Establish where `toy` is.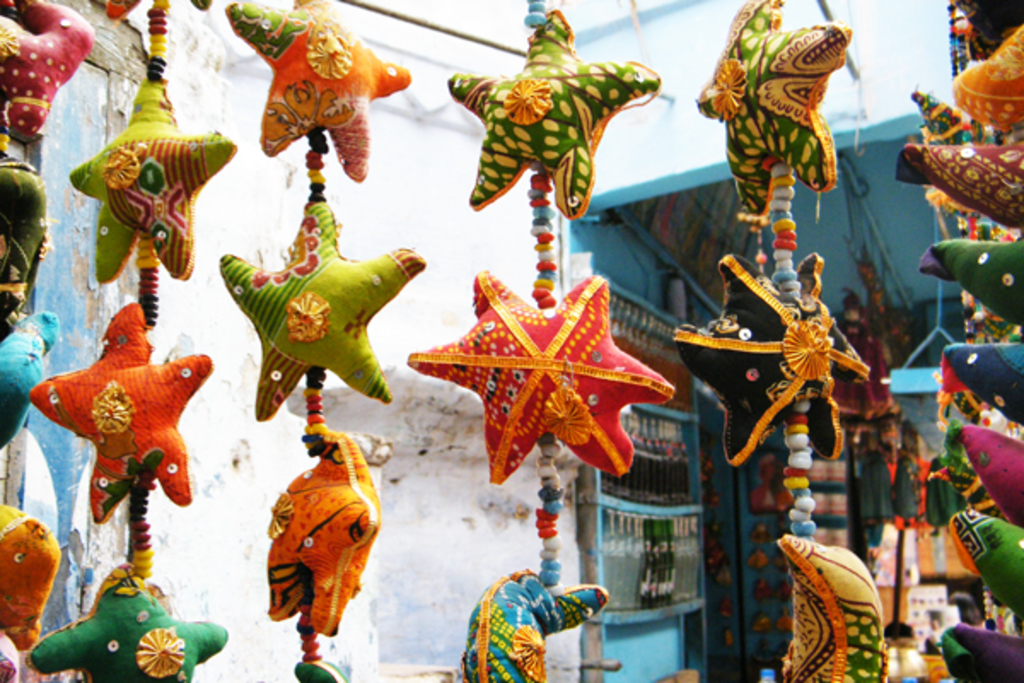
Established at (left=401, top=277, right=674, bottom=476).
